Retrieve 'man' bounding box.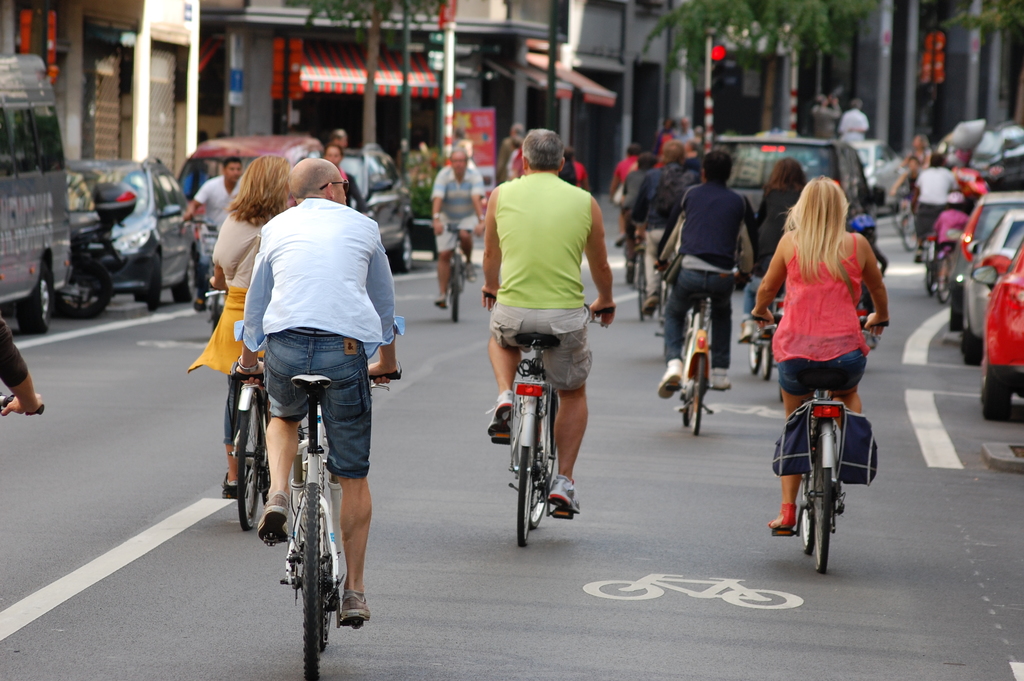
Bounding box: [x1=639, y1=138, x2=699, y2=315].
